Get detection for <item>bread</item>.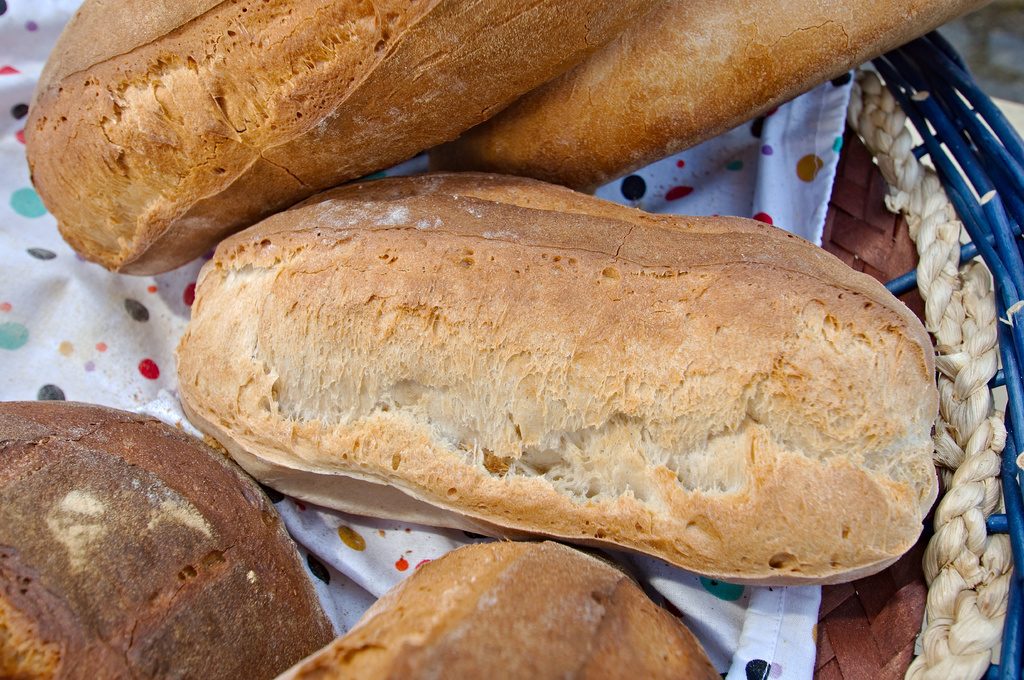
Detection: bbox=[273, 537, 729, 679].
